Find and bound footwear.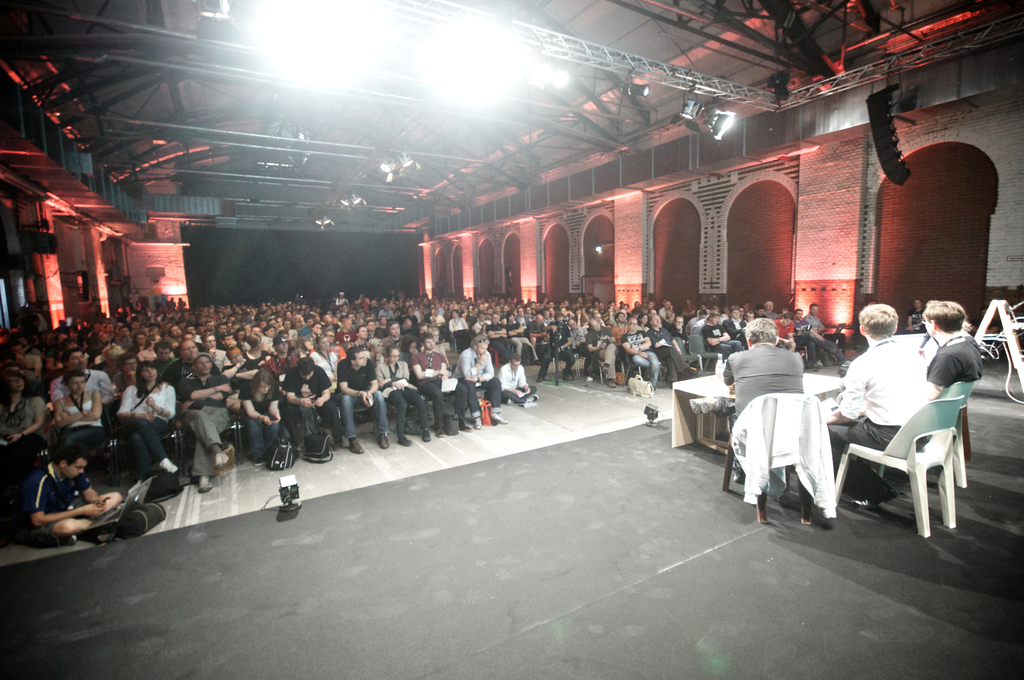
Bound: box=[378, 430, 390, 448].
